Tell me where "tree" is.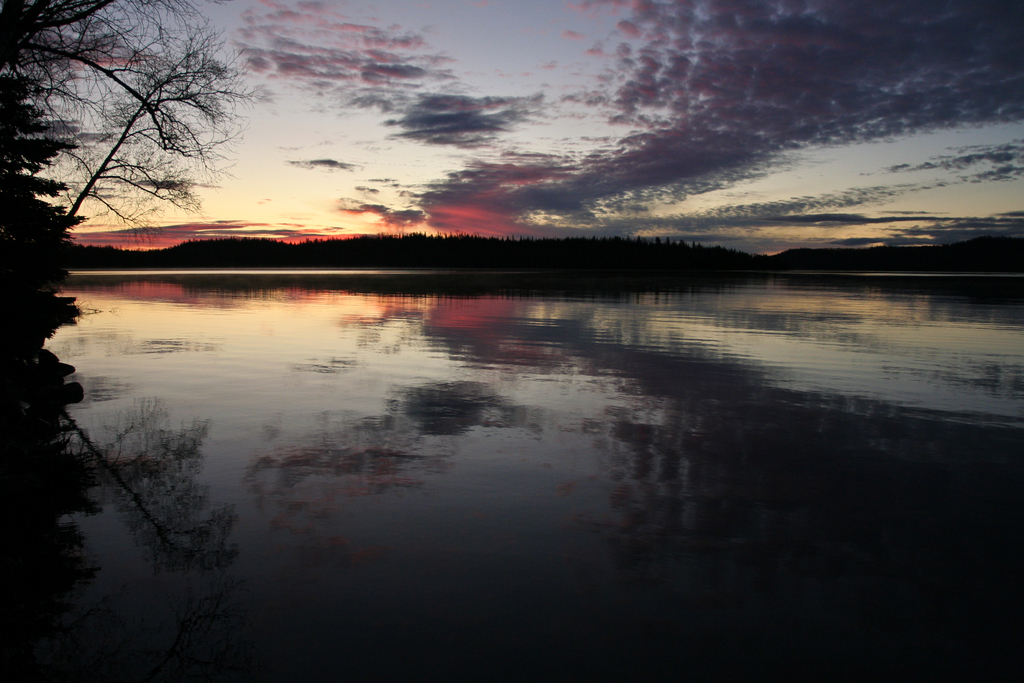
"tree" is at detection(0, 286, 84, 431).
